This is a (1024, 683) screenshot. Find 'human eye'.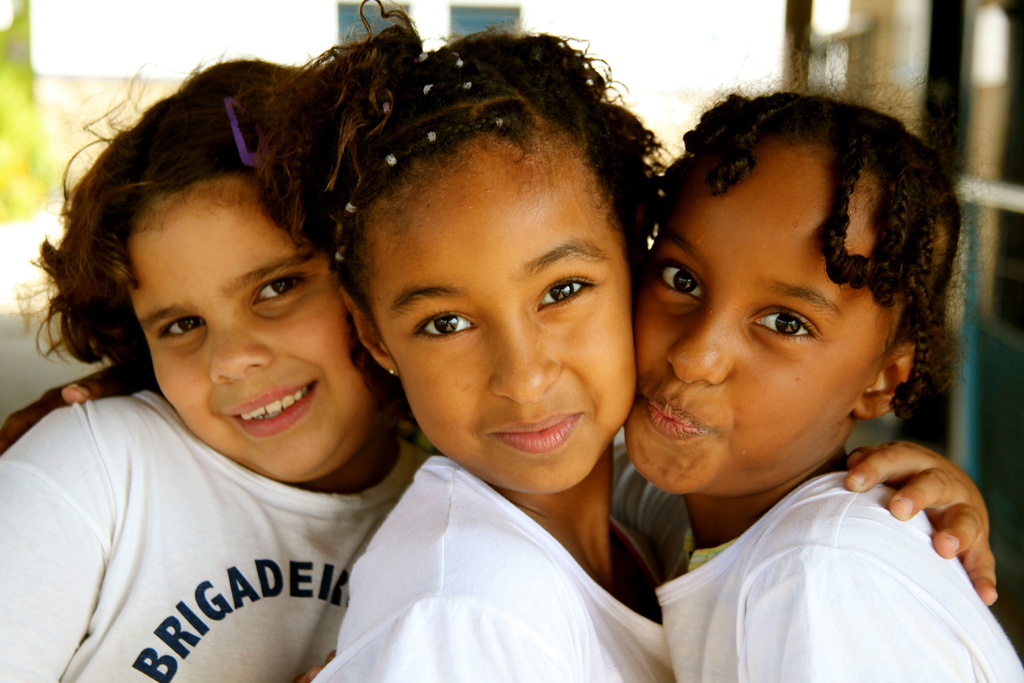
Bounding box: box(404, 302, 477, 345).
